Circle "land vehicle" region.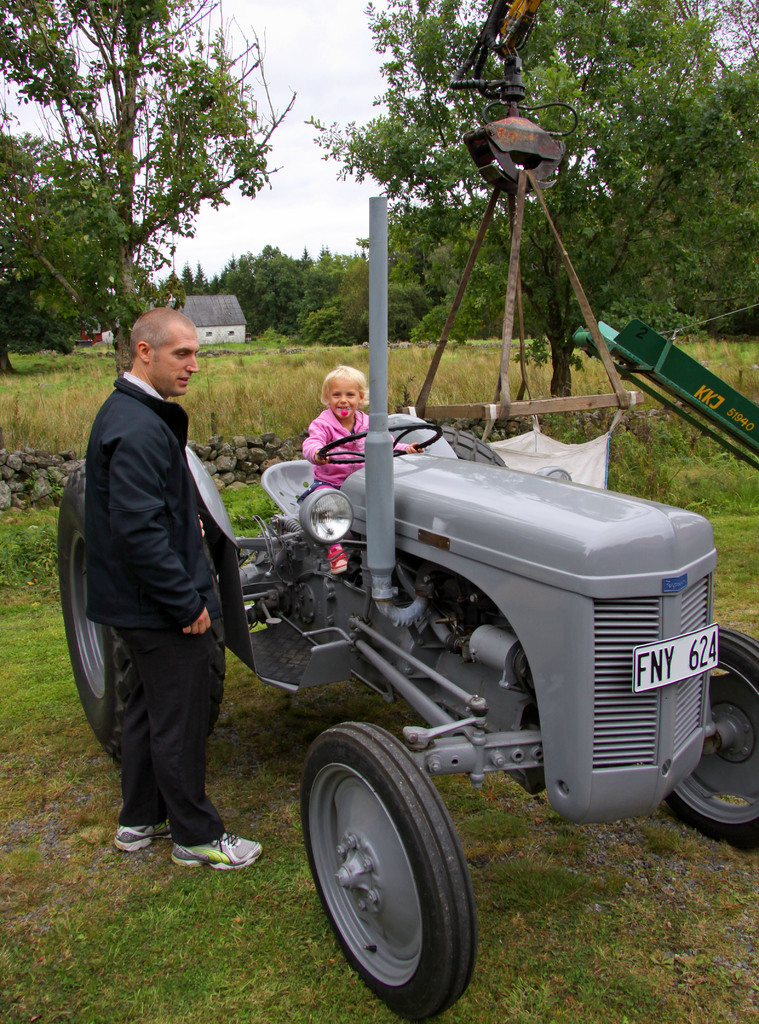
Region: rect(54, 191, 758, 1023).
